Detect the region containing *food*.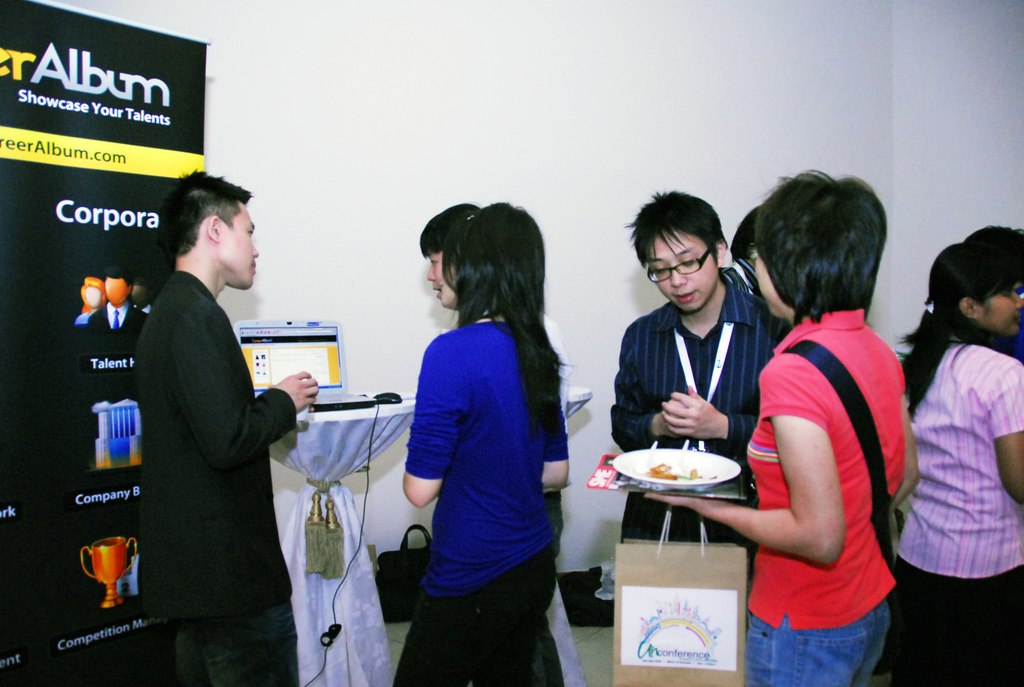
(left=650, top=464, right=669, bottom=475).
